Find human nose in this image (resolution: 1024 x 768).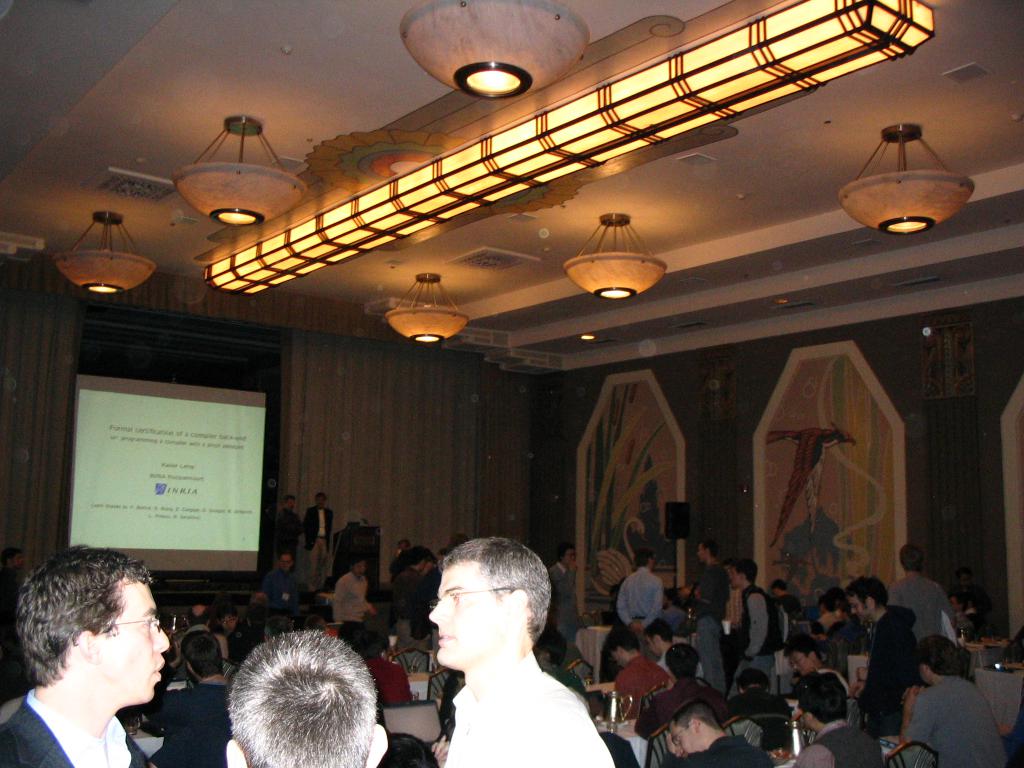
locate(154, 619, 169, 653).
